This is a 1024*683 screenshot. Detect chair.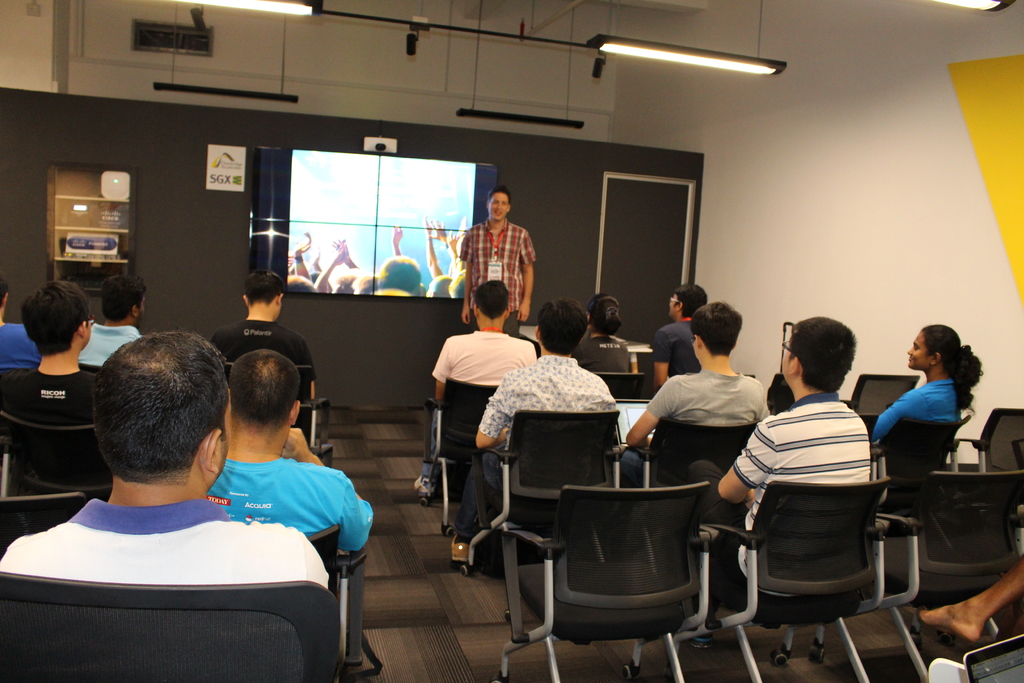
bbox=(304, 521, 367, 670).
